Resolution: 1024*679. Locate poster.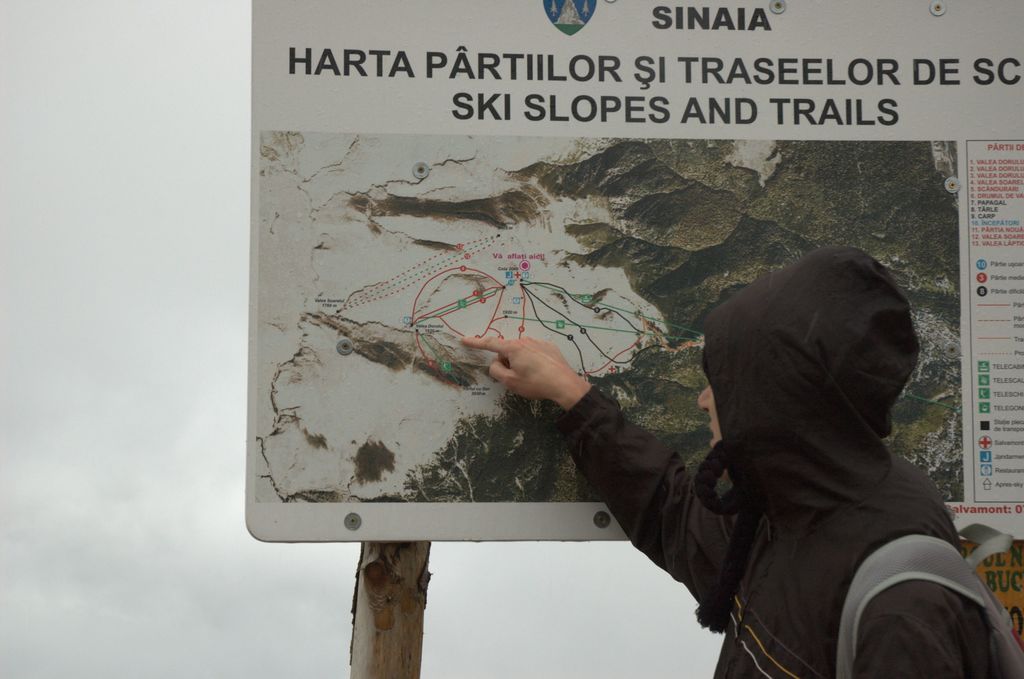
detection(956, 535, 1023, 654).
